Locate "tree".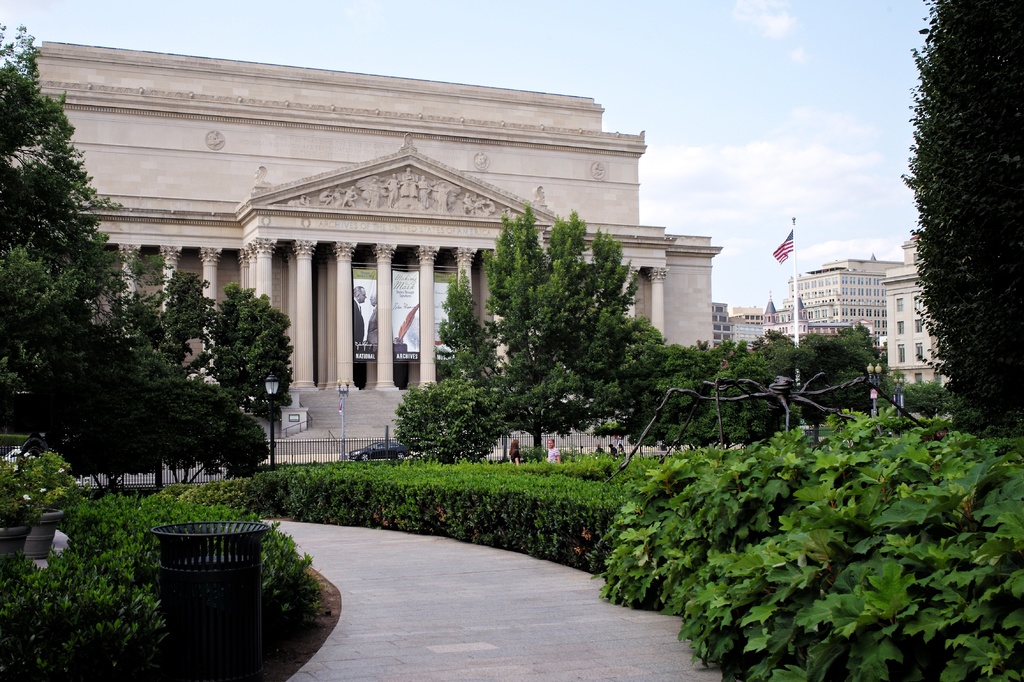
Bounding box: [605, 405, 1023, 681].
